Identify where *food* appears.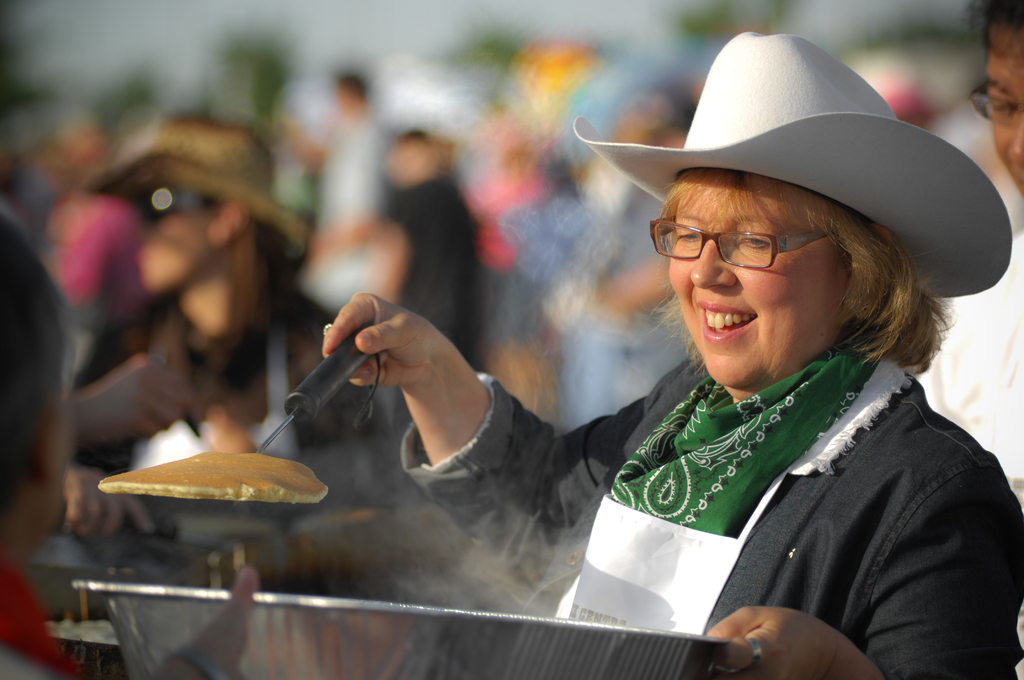
Appears at bbox=[102, 450, 327, 503].
